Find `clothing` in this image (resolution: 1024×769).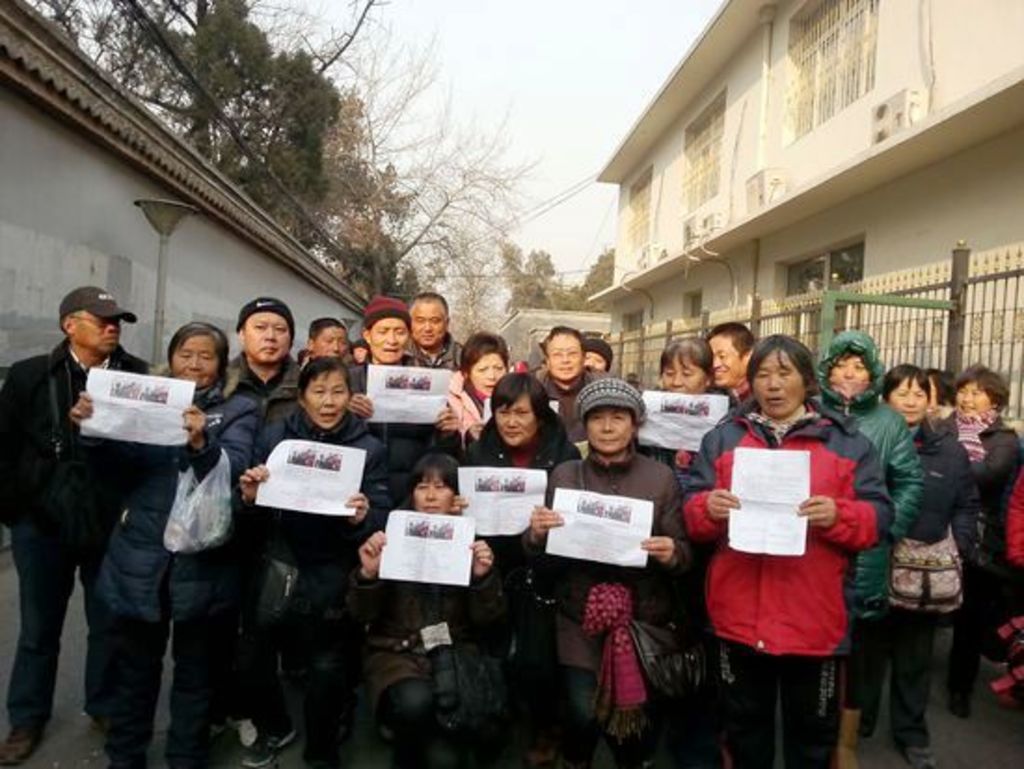
(left=700, top=411, right=862, bottom=680).
